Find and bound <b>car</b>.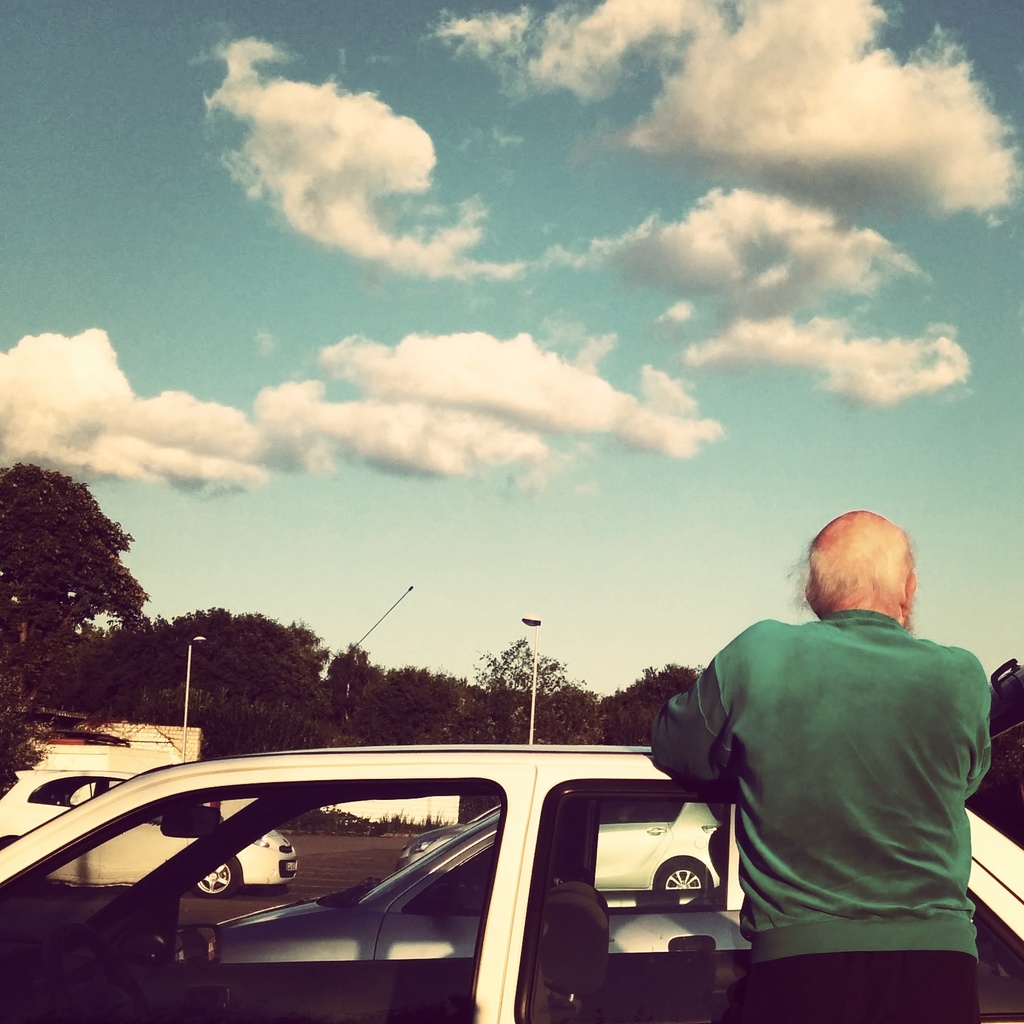
Bound: x1=212, y1=655, x2=1023, y2=954.
